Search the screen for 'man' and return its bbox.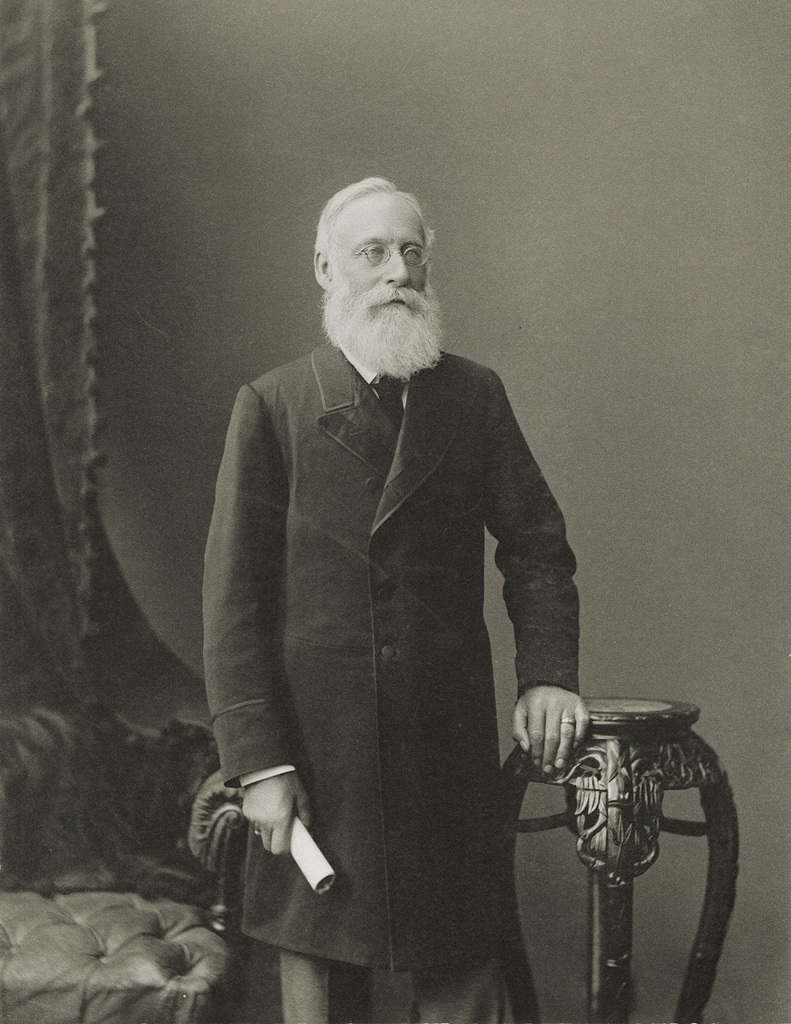
Found: detection(183, 187, 592, 1007).
